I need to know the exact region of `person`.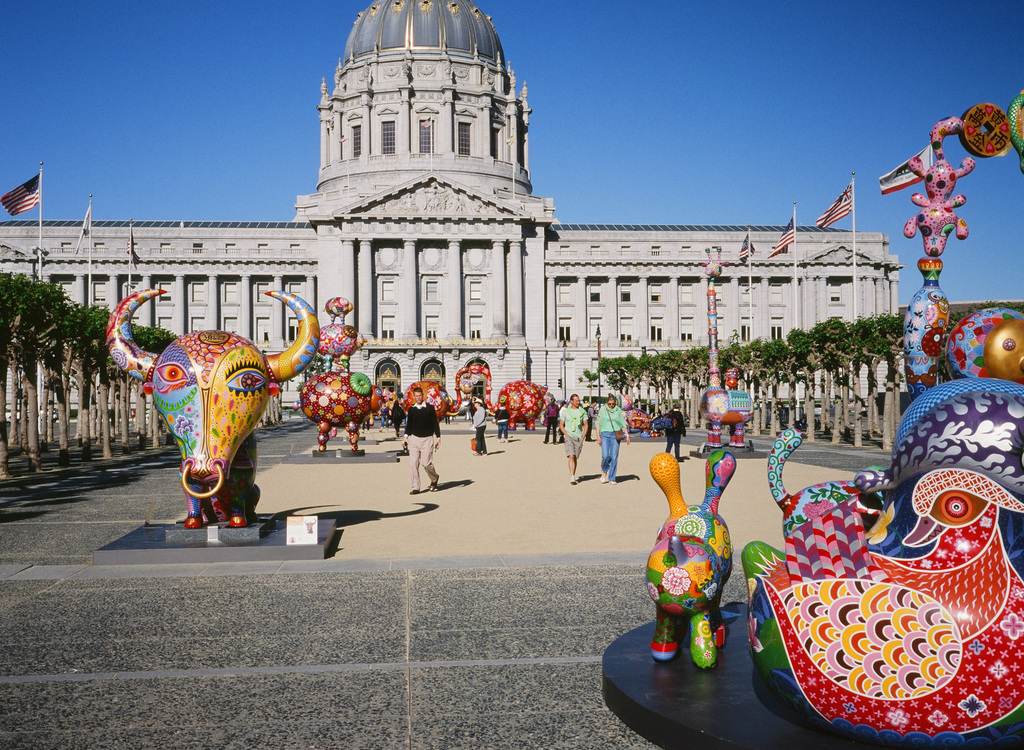
Region: pyautogui.locateOnScreen(541, 398, 559, 440).
